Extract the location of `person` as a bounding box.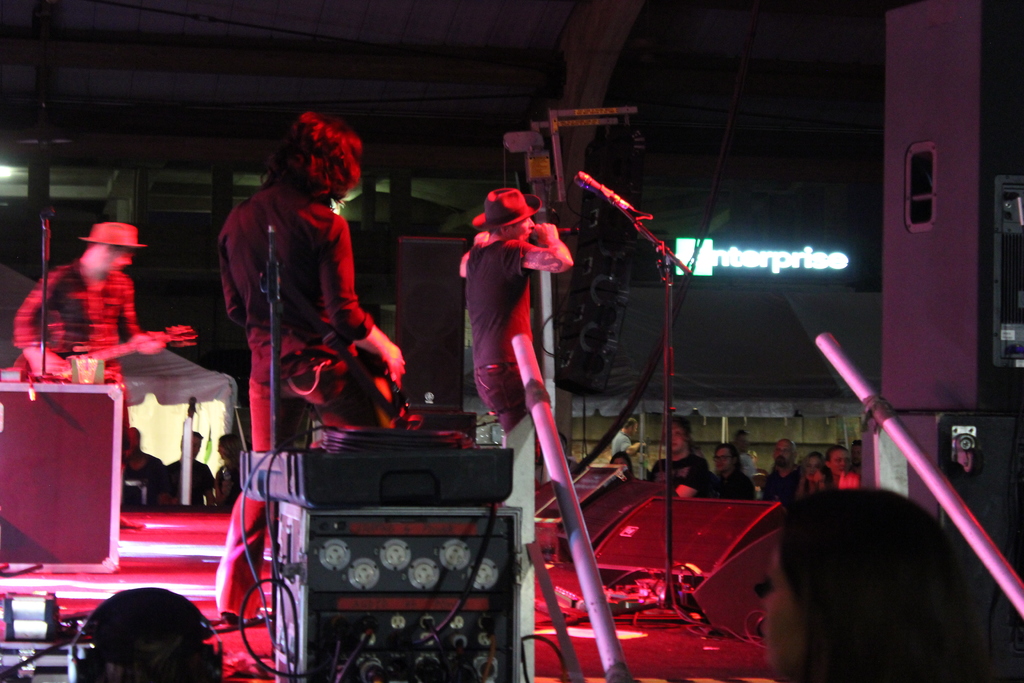
[left=211, top=108, right=417, bottom=629].
